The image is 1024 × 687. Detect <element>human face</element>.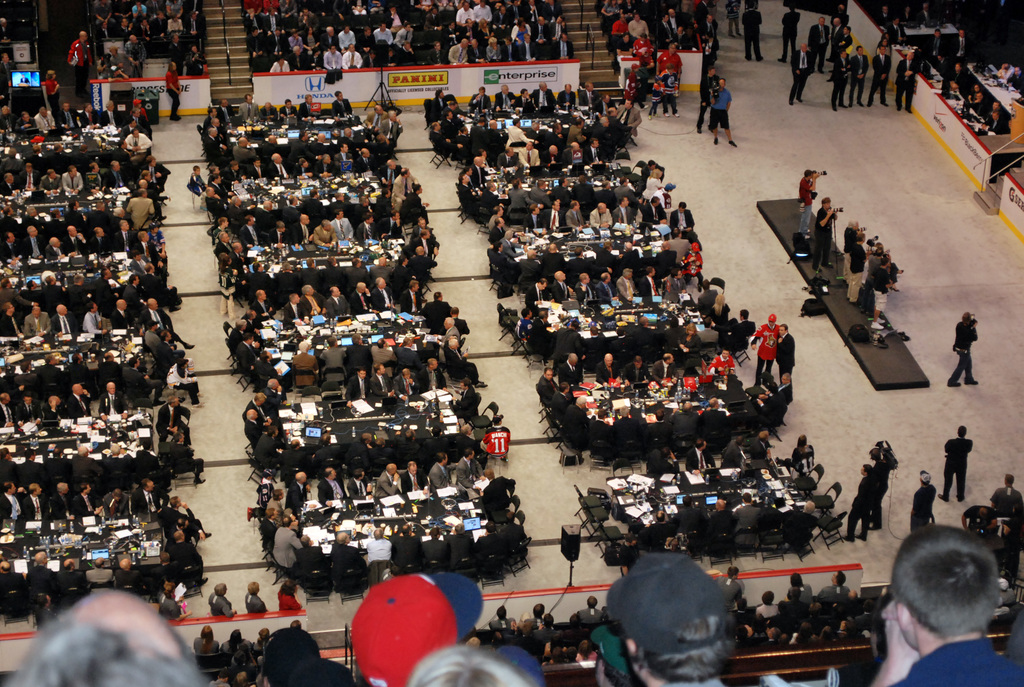
Detection: bbox=(124, 223, 130, 231).
